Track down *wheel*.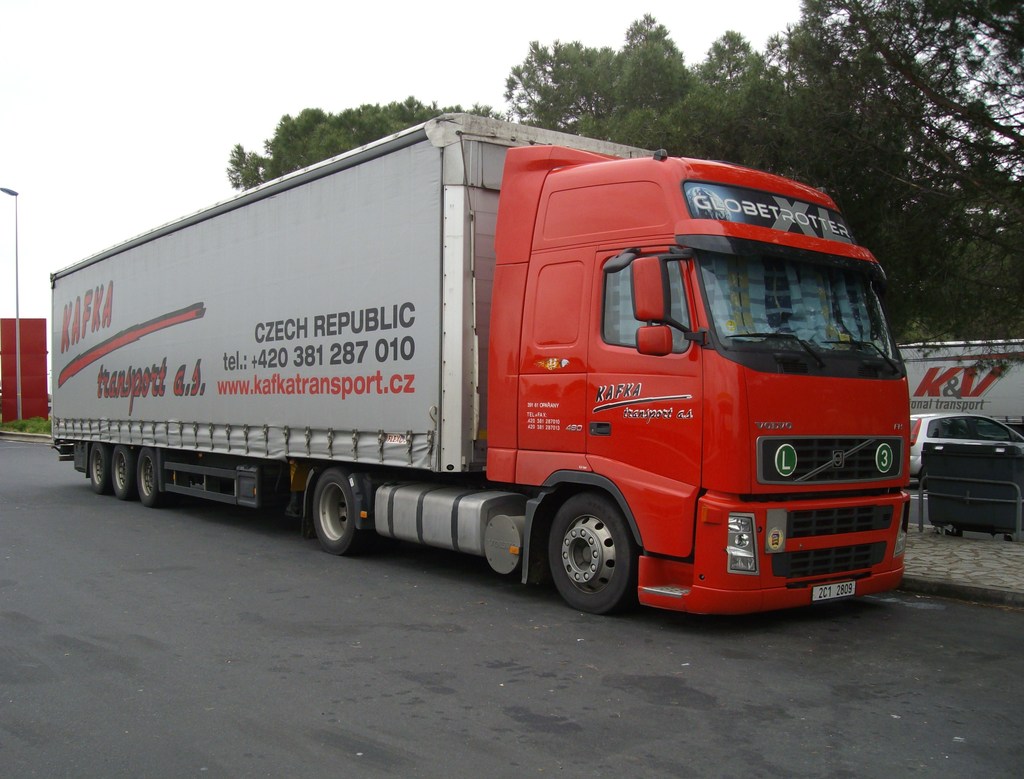
Tracked to locate(110, 443, 136, 502).
